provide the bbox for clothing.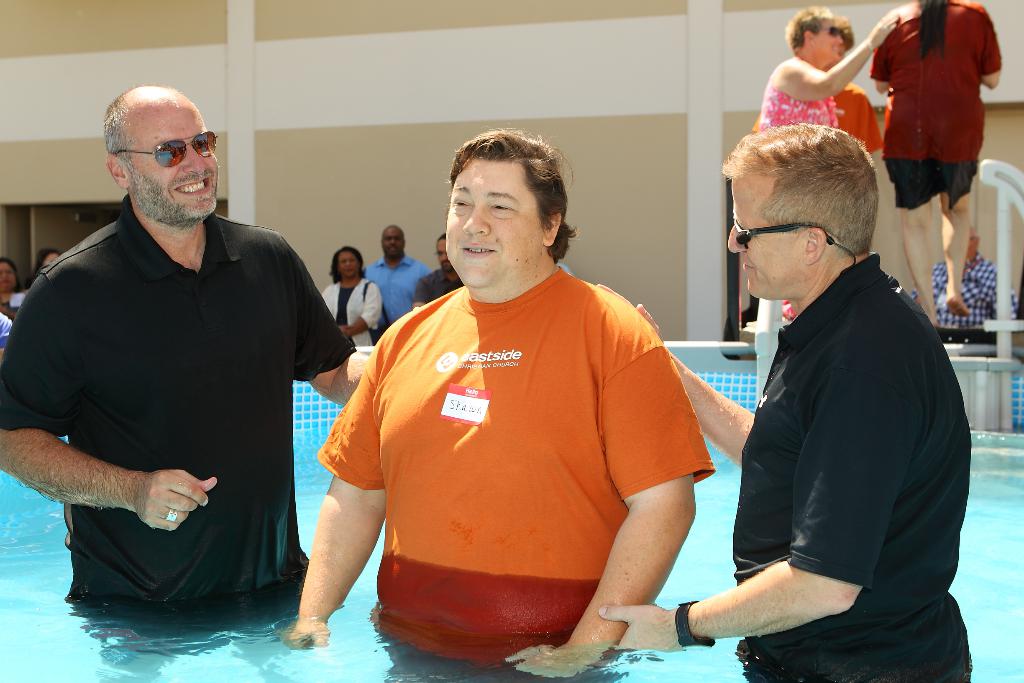
0:189:358:605.
